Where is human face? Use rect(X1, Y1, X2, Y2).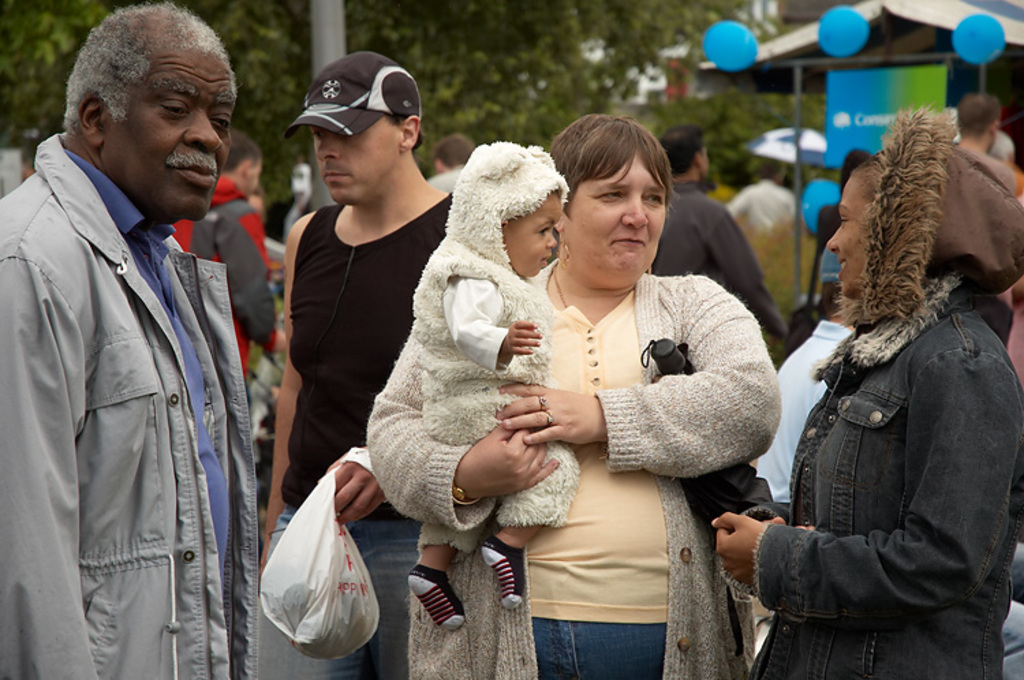
rect(246, 160, 264, 201).
